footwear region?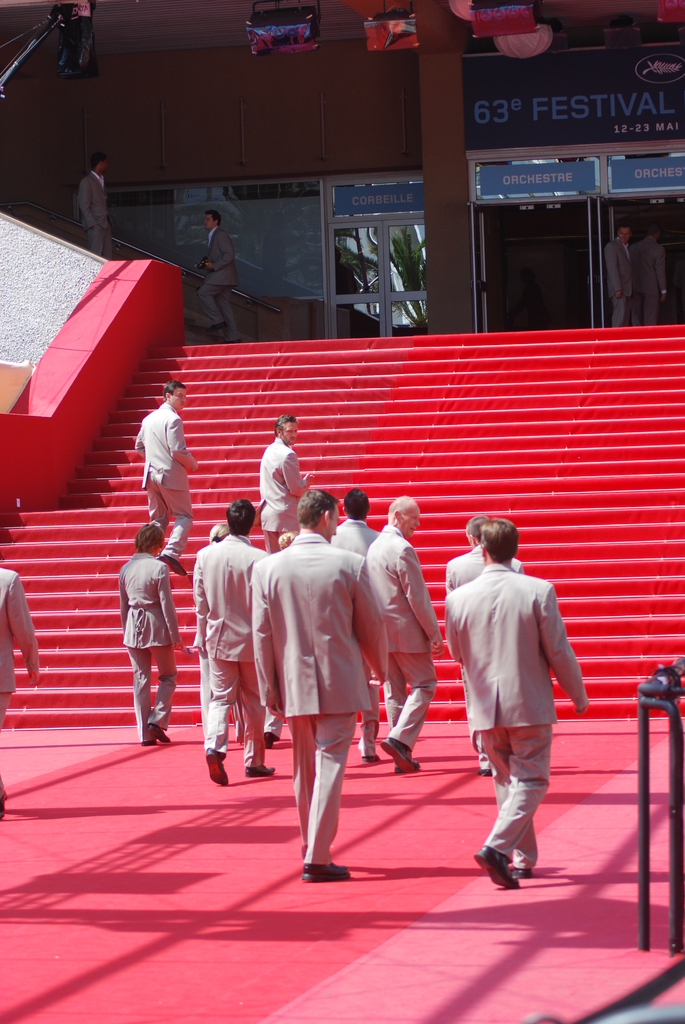
detection(390, 757, 426, 776)
